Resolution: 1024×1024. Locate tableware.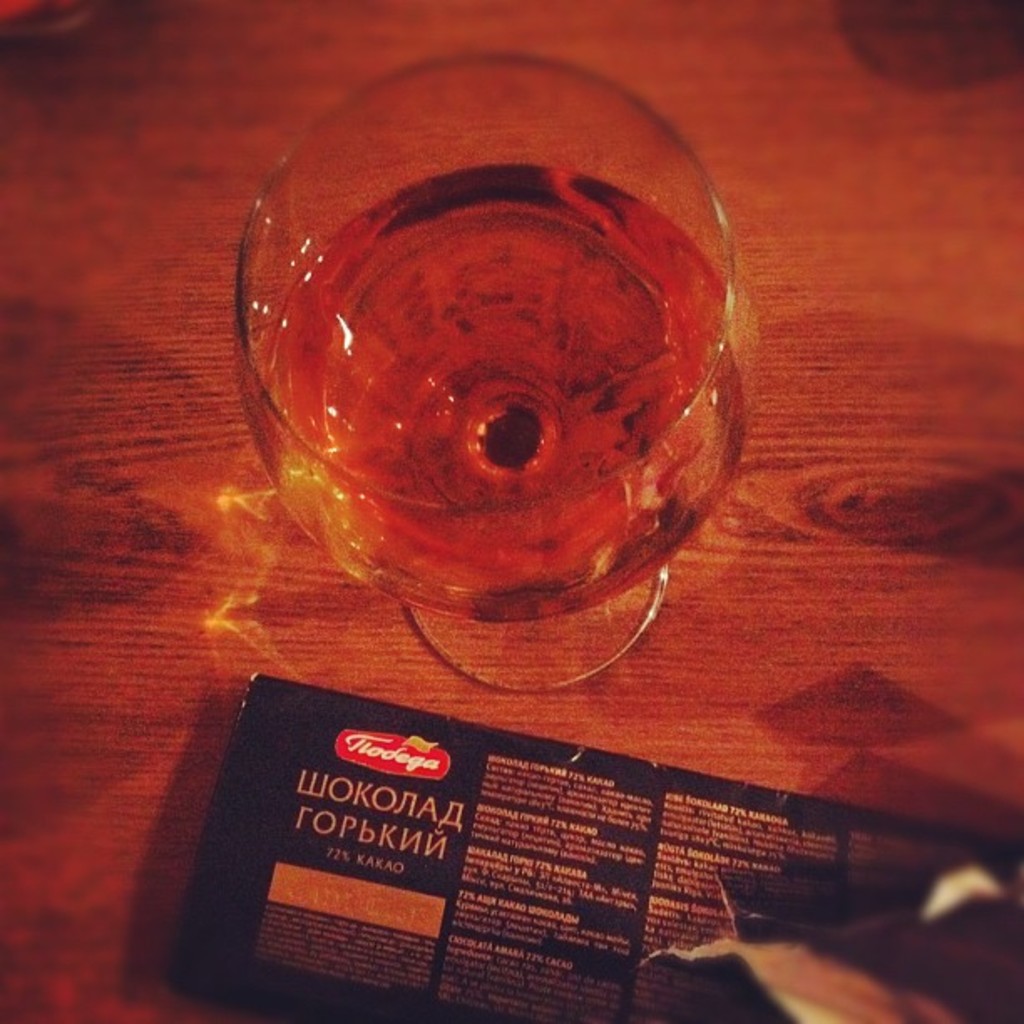
bbox(239, 49, 766, 699).
